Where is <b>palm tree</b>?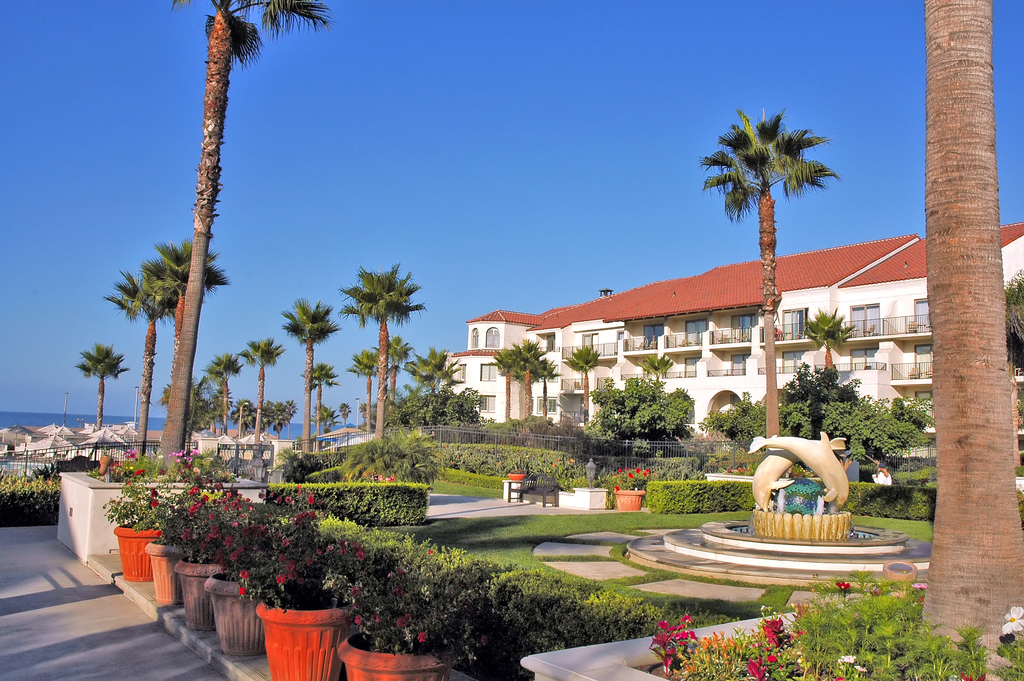
box(154, 243, 225, 438).
